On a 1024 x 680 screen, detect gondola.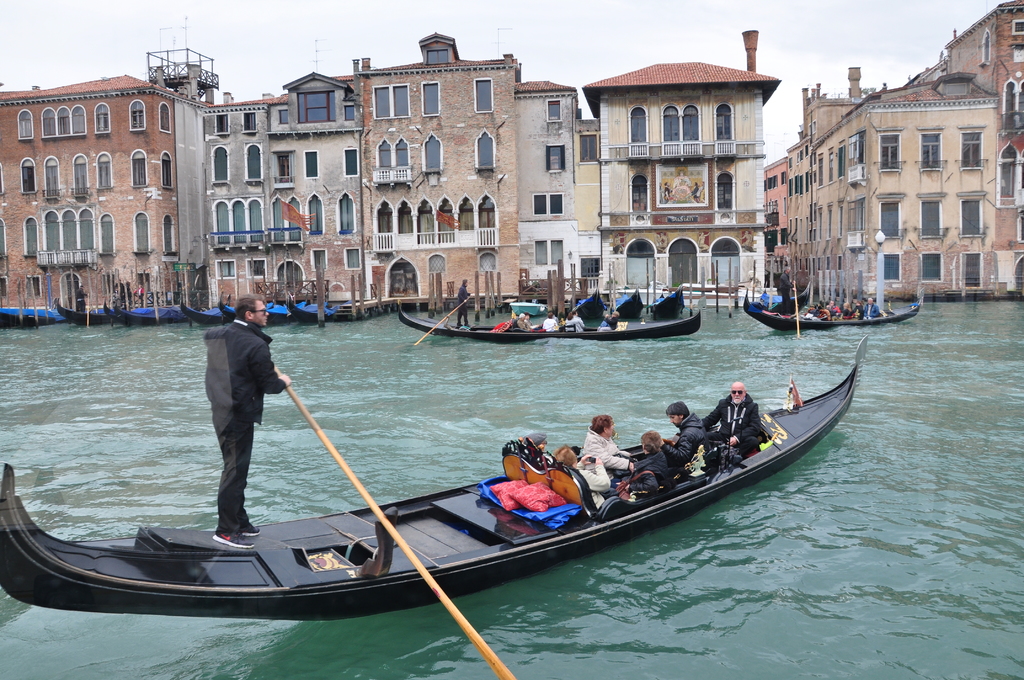
x1=165 y1=280 x2=238 y2=329.
